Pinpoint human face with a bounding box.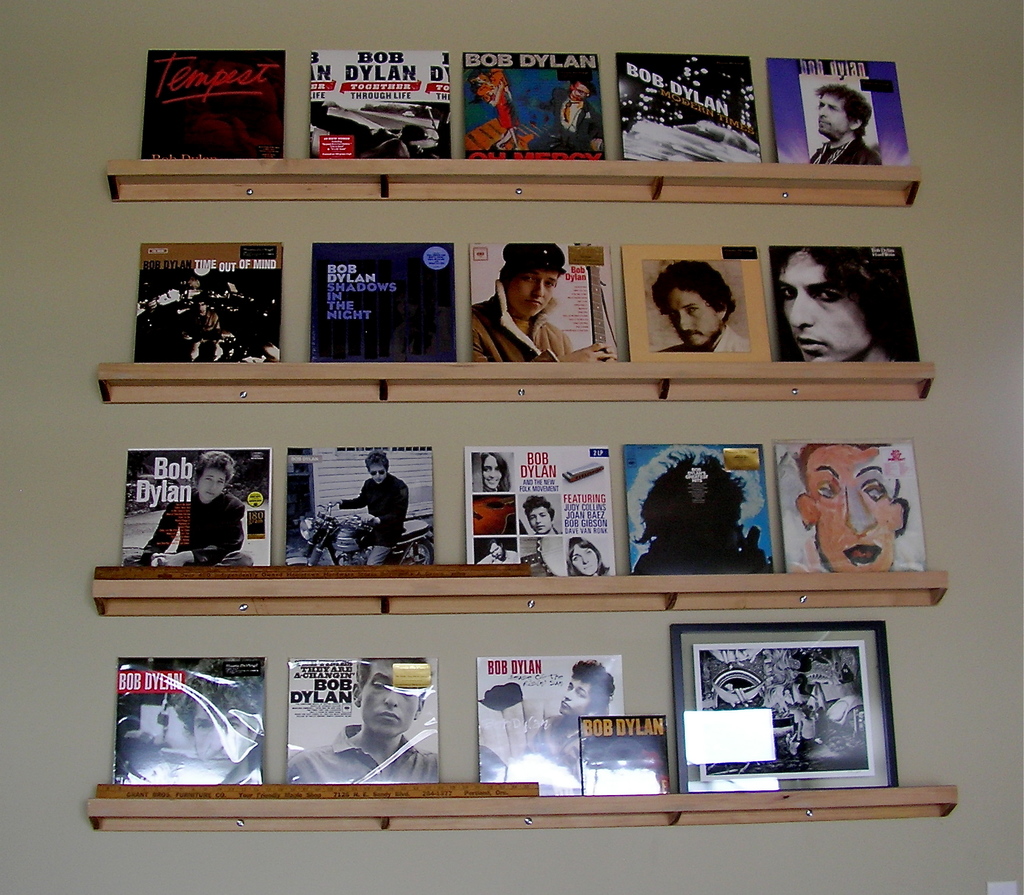
bbox(573, 543, 598, 574).
